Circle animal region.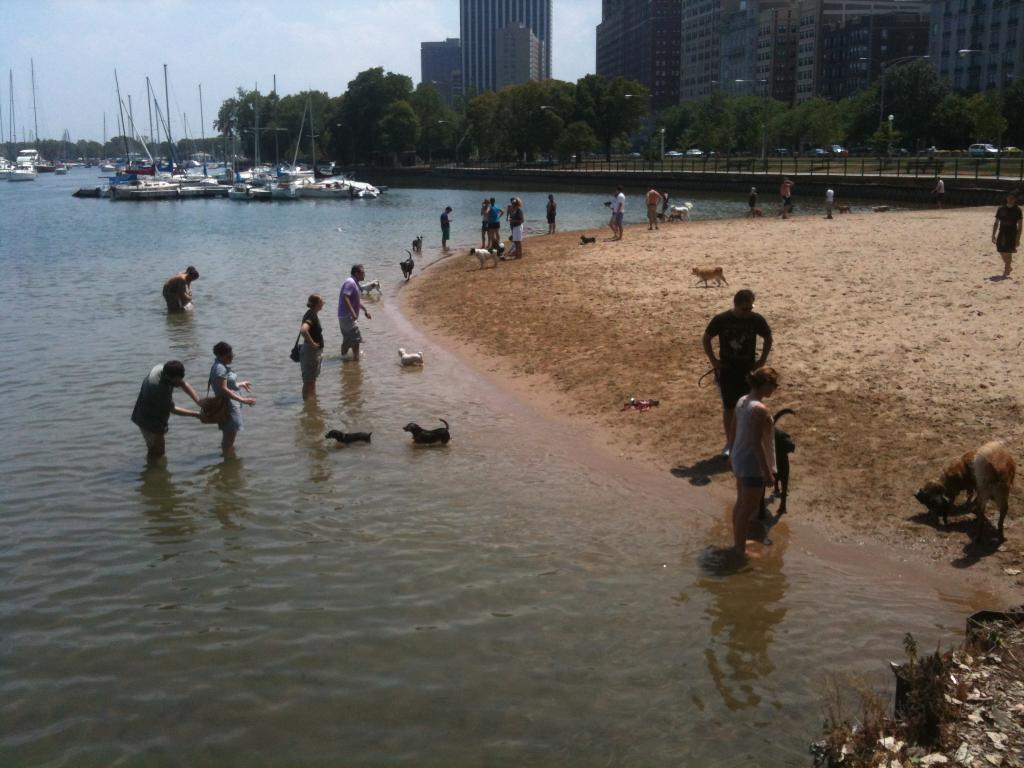
Region: (x1=397, y1=346, x2=427, y2=372).
